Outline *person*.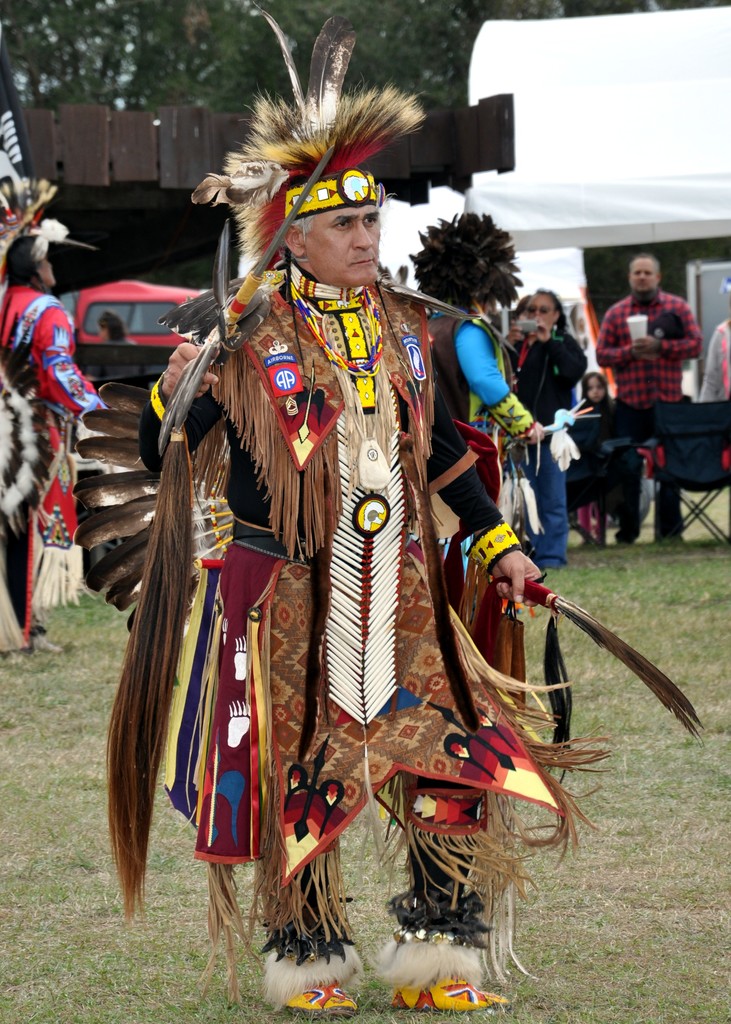
Outline: [x1=0, y1=113, x2=100, y2=655].
